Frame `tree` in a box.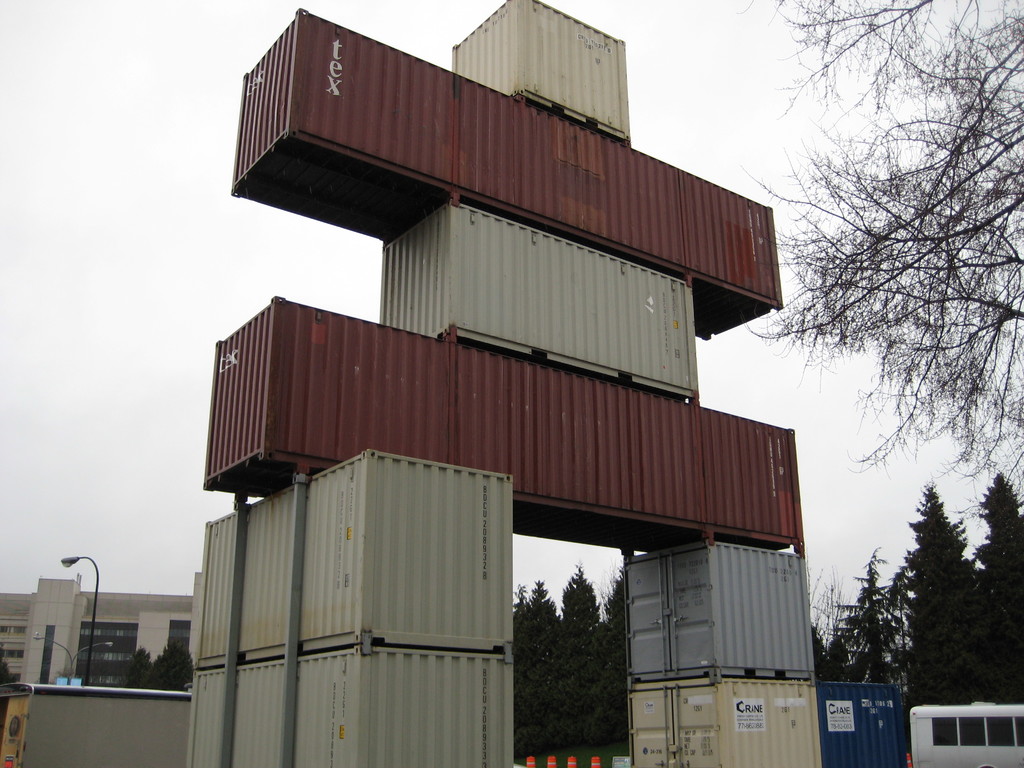
[x1=739, y1=0, x2=1023, y2=515].
